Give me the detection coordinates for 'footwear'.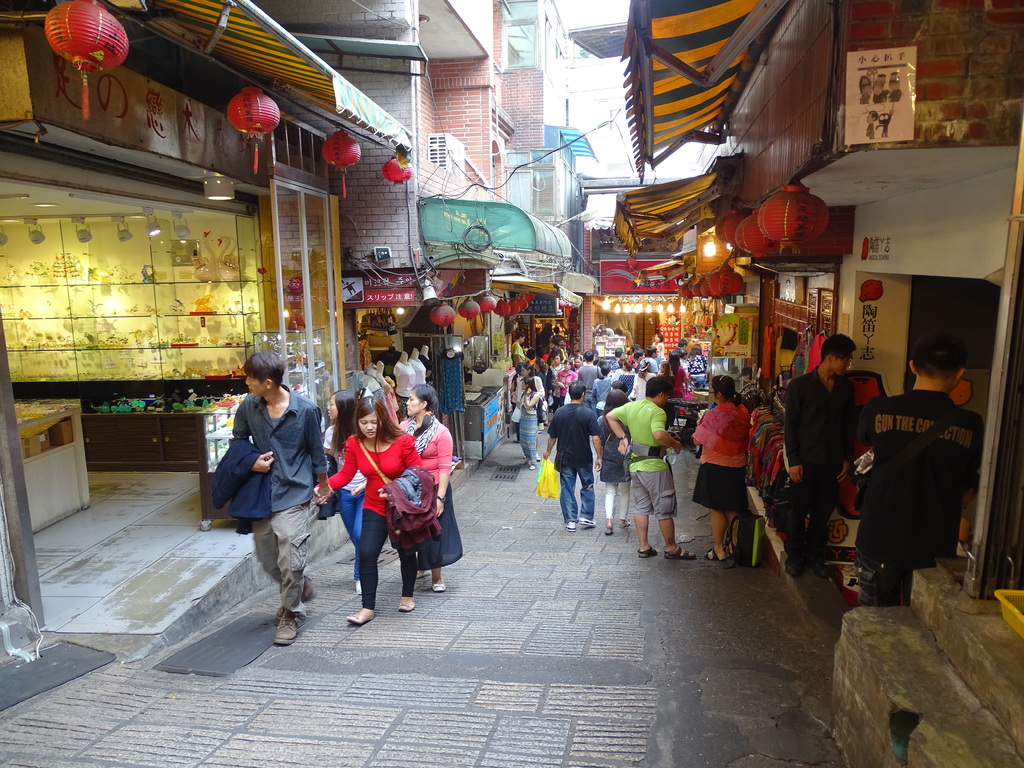
(786,560,804,575).
